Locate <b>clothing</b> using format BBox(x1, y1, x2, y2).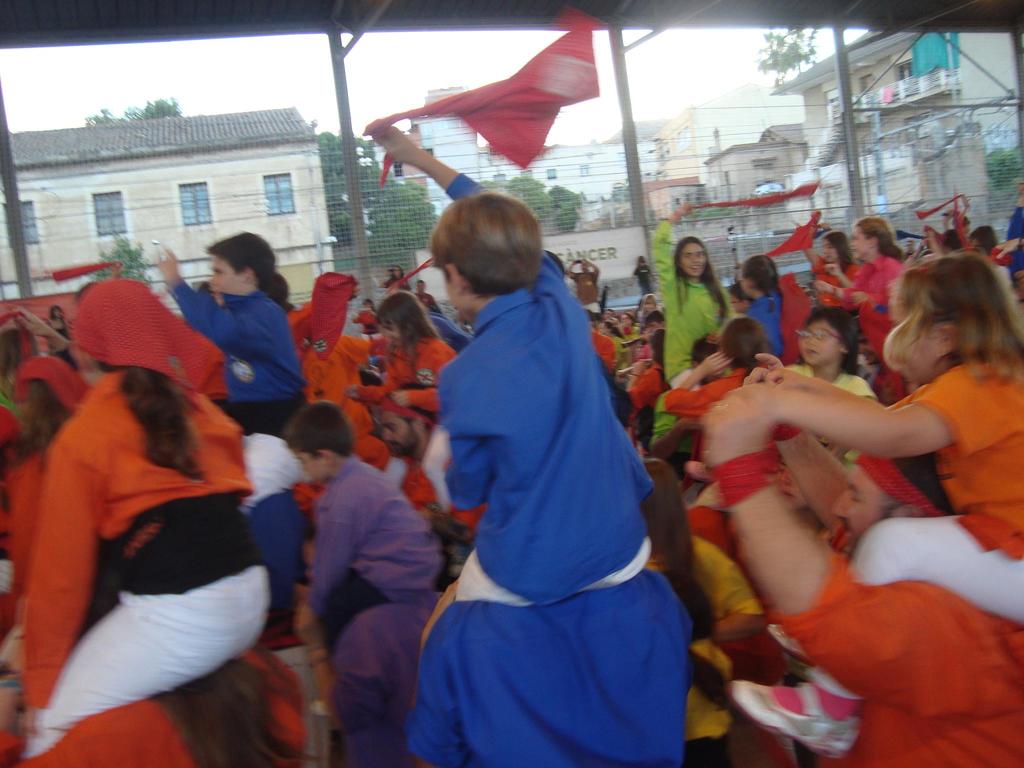
BBox(50, 255, 123, 282).
